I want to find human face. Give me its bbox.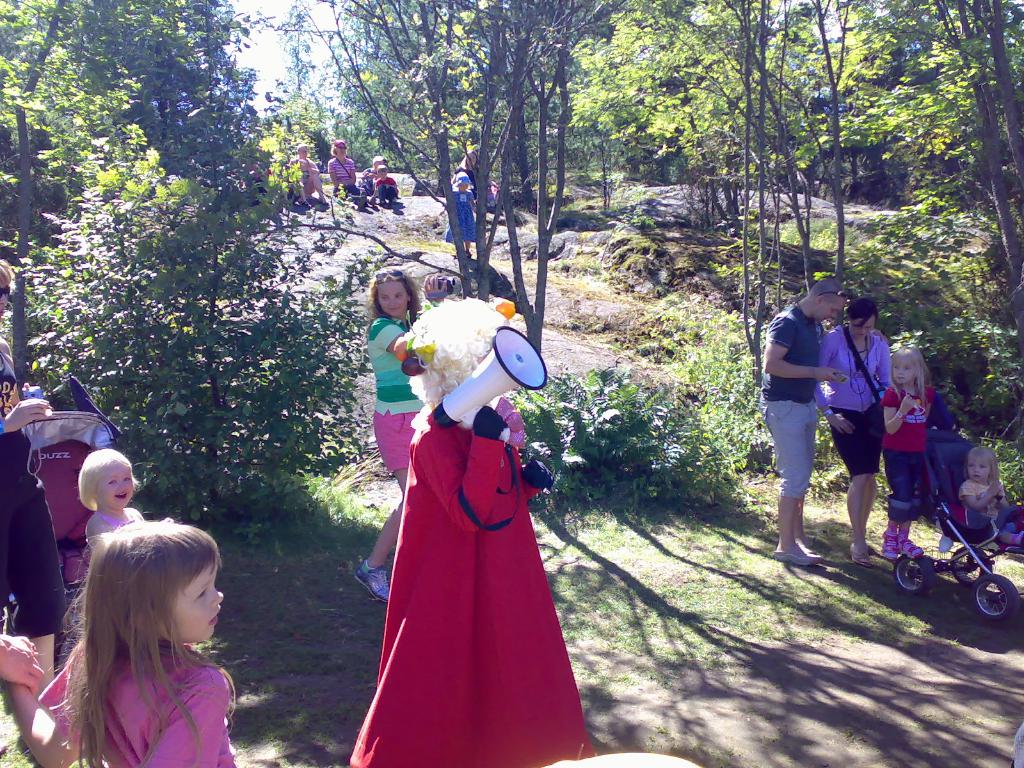
detection(816, 297, 844, 323).
